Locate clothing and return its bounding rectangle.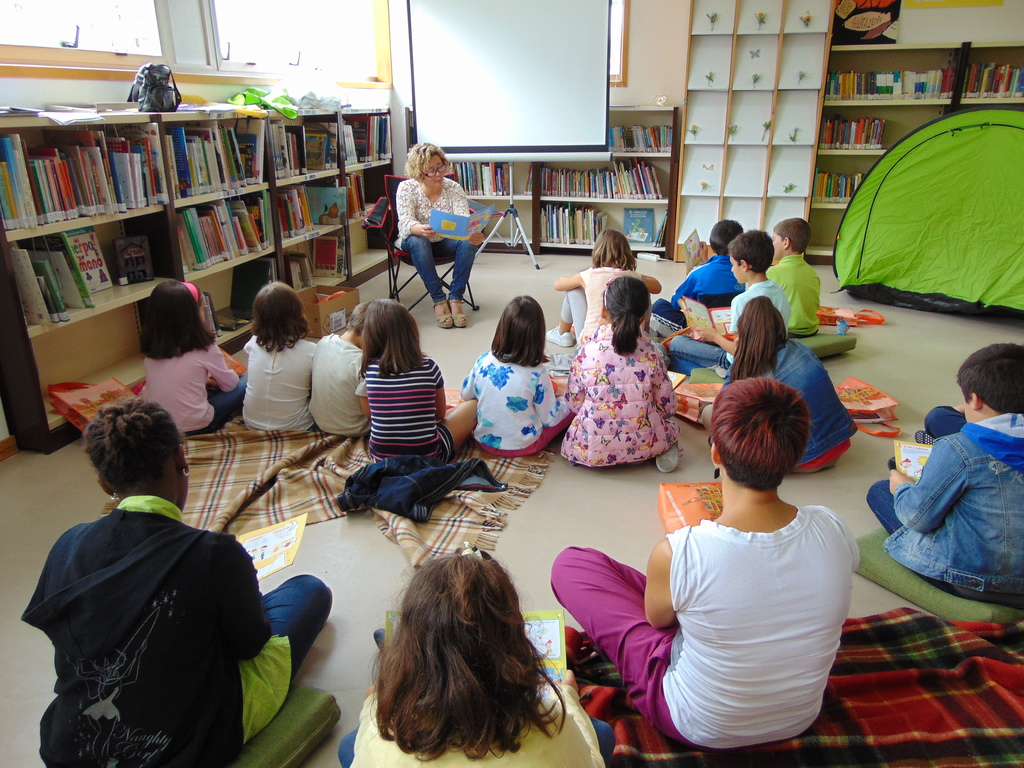
x1=667, y1=332, x2=731, y2=375.
